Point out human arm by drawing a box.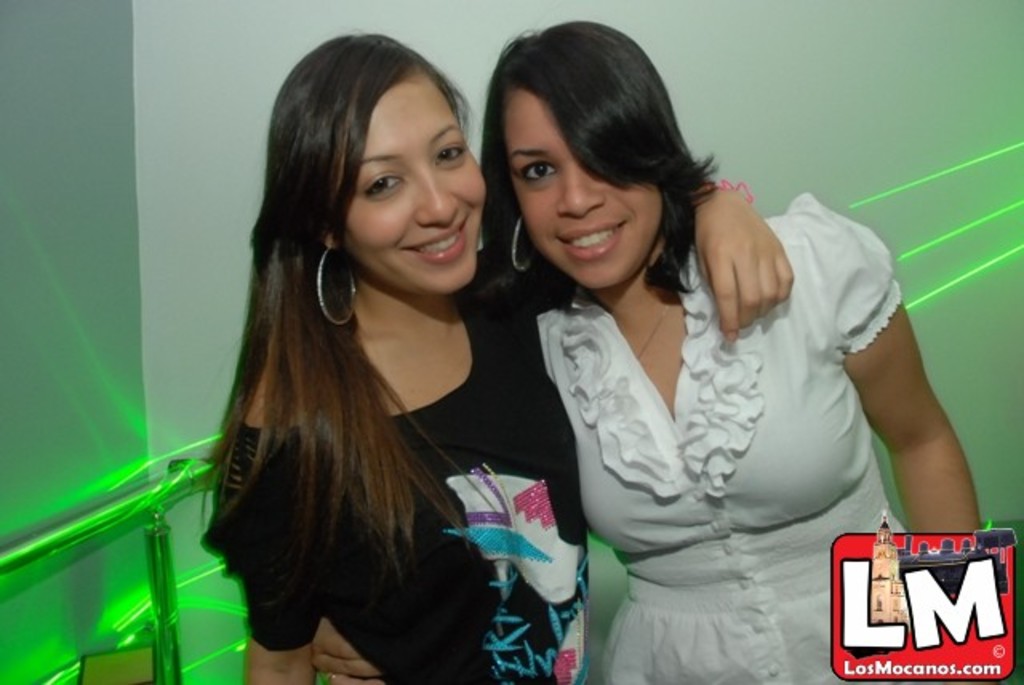
(x1=237, y1=423, x2=326, y2=683).
